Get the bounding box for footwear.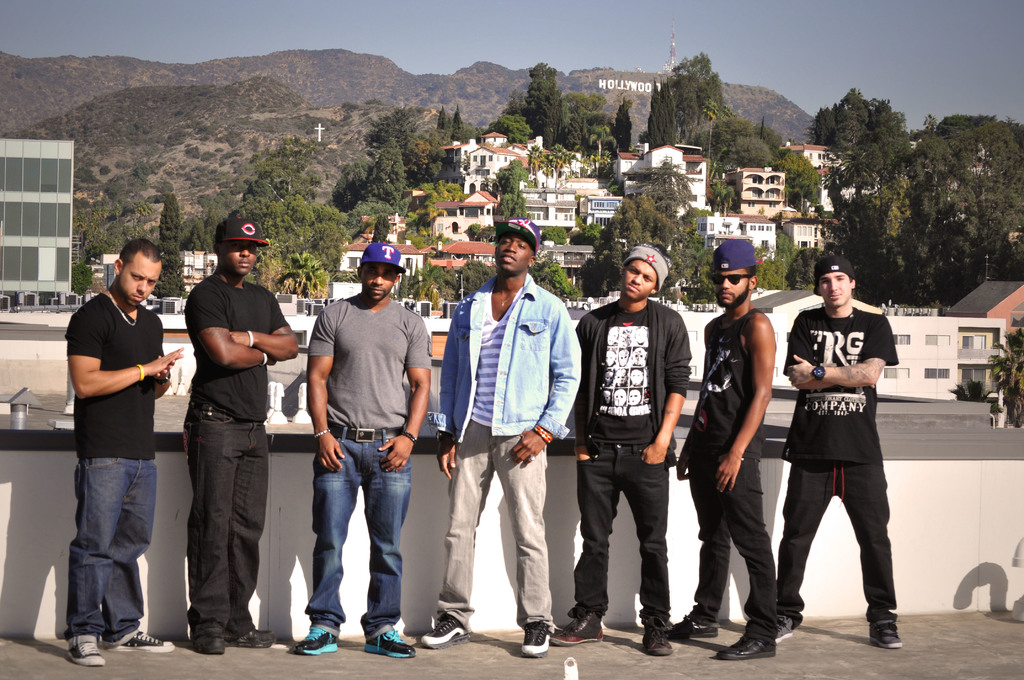
(left=516, top=614, right=554, bottom=660).
